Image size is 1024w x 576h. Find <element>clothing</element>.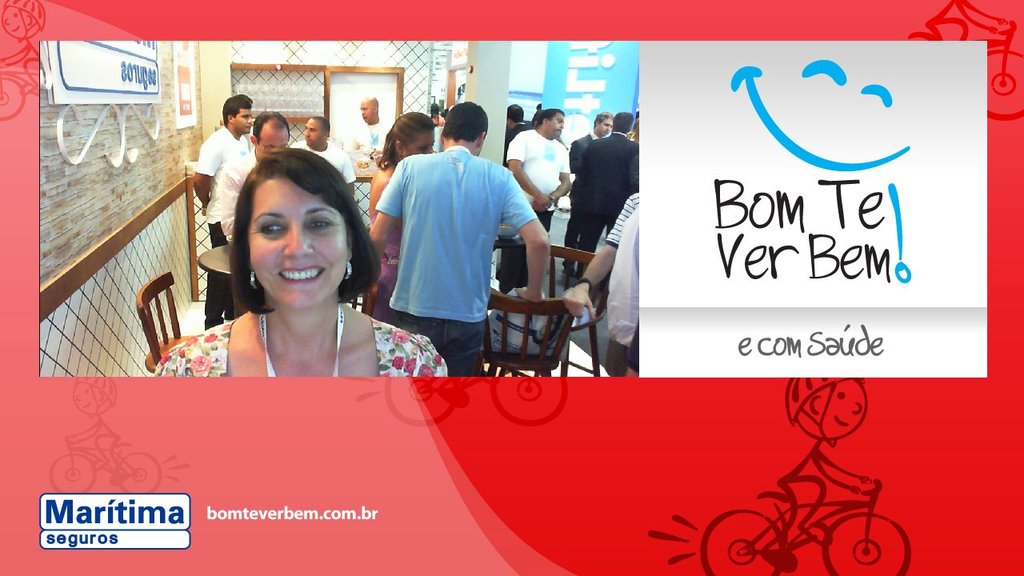
l=502, t=123, r=572, b=294.
